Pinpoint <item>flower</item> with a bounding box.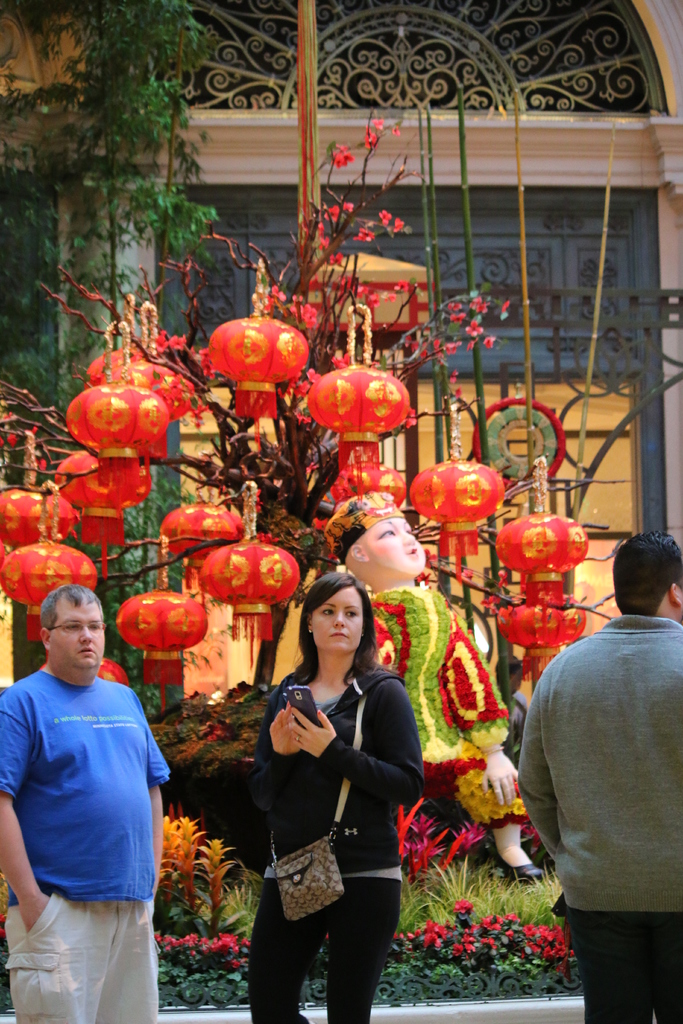
region(328, 150, 356, 171).
